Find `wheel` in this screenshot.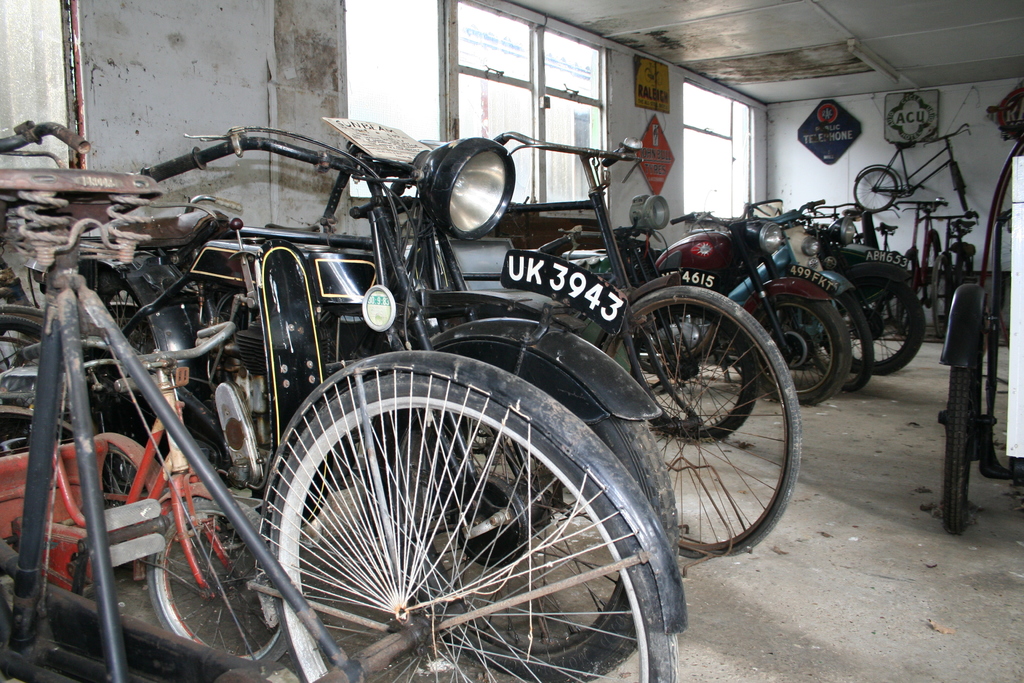
The bounding box for `wheel` is x1=735 y1=278 x2=850 y2=408.
